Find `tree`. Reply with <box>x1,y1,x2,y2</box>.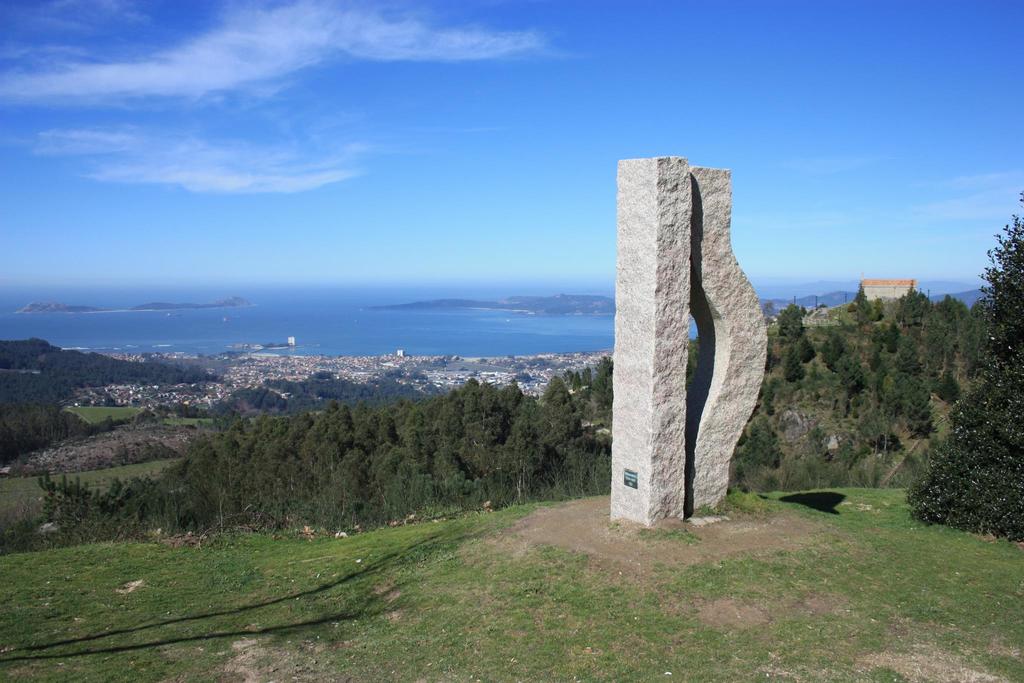
<box>821,331,854,372</box>.
